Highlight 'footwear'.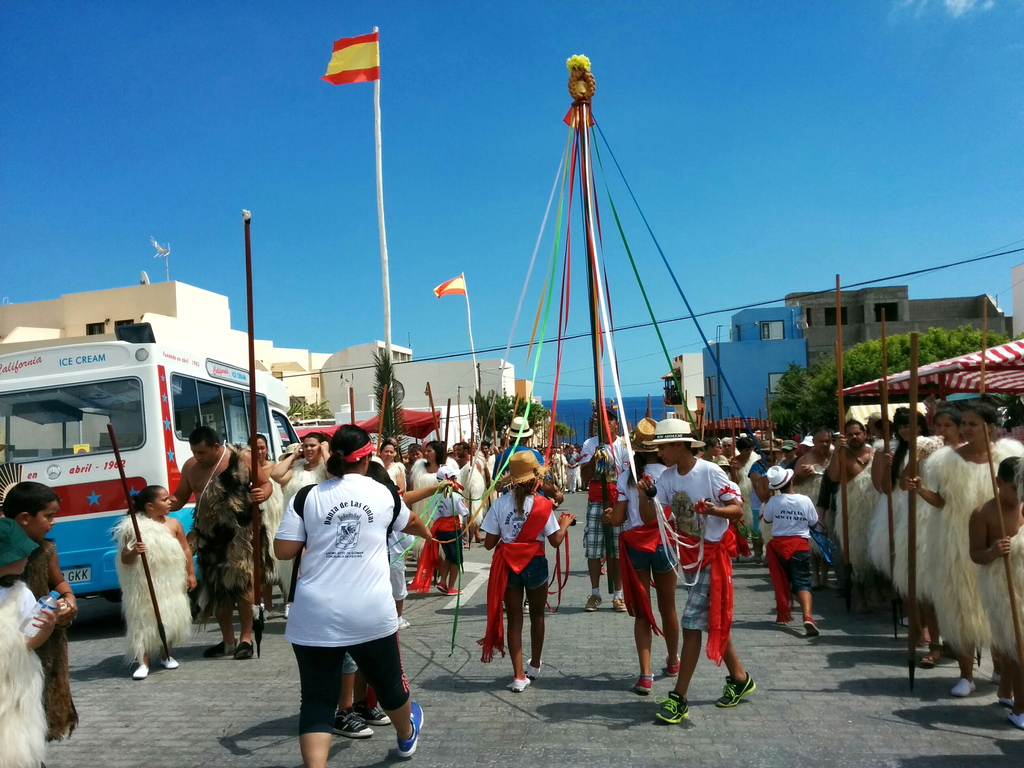
Highlighted region: box=[513, 671, 530, 694].
